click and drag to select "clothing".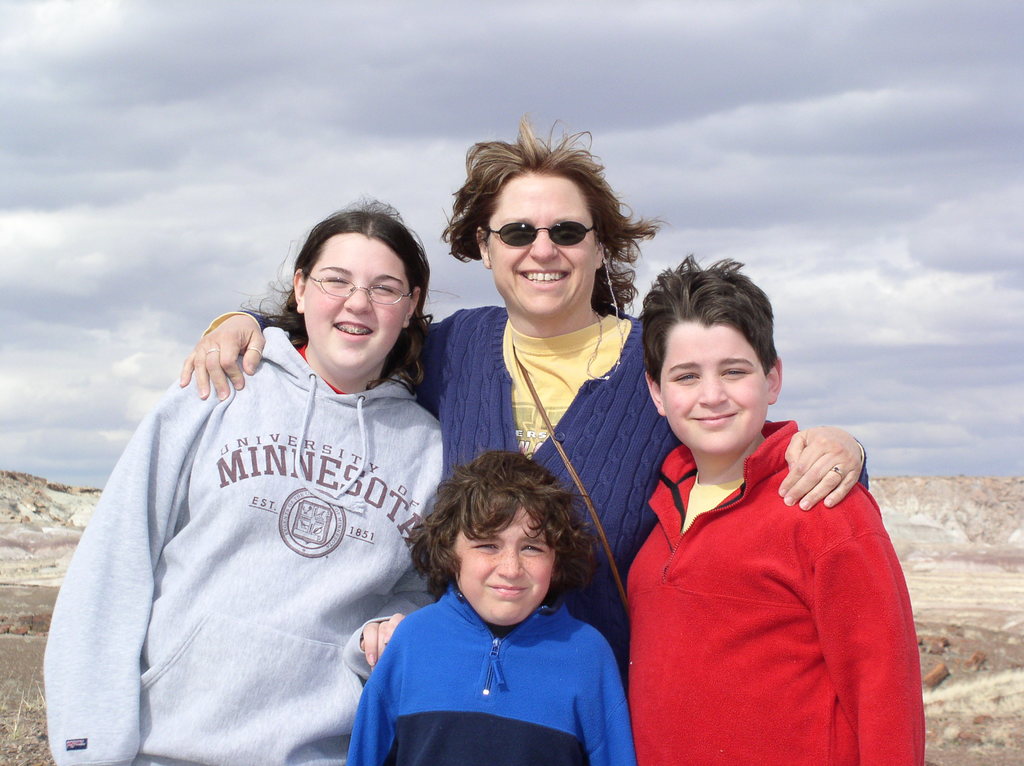
Selection: [left=346, top=591, right=633, bottom=765].
